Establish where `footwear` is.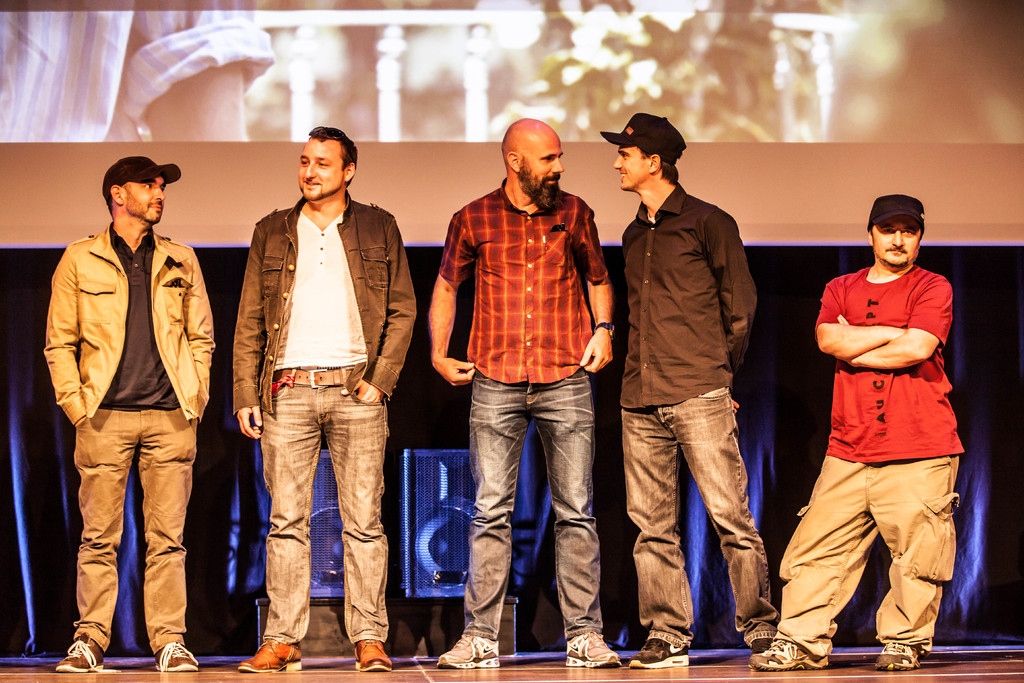
Established at {"left": 155, "top": 644, "right": 200, "bottom": 673}.
